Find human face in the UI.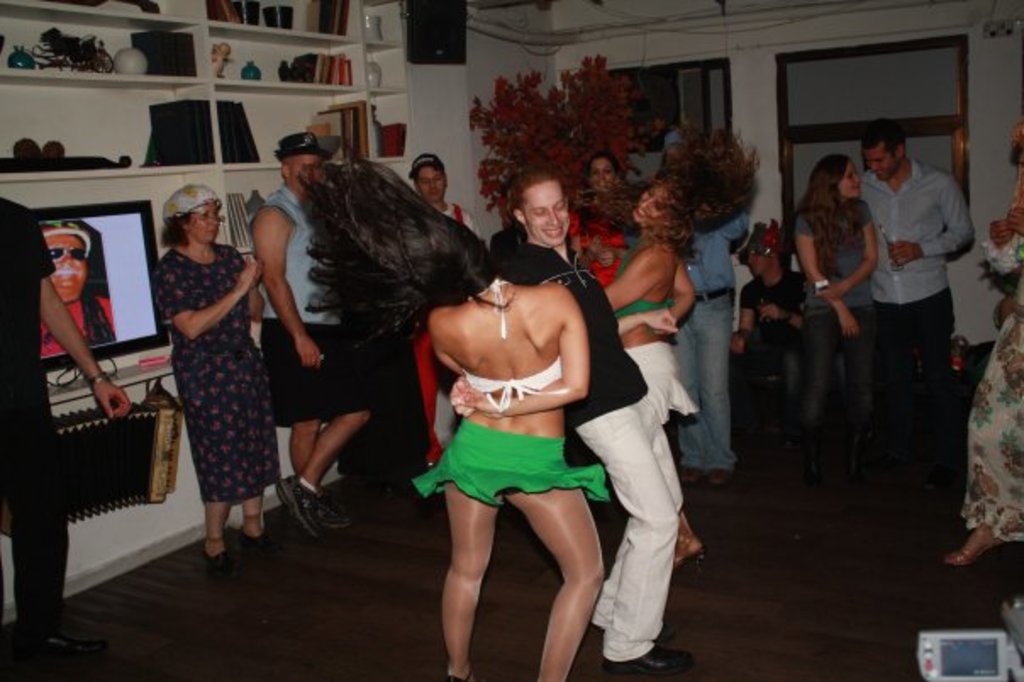
UI element at [left=527, top=182, right=571, bottom=246].
